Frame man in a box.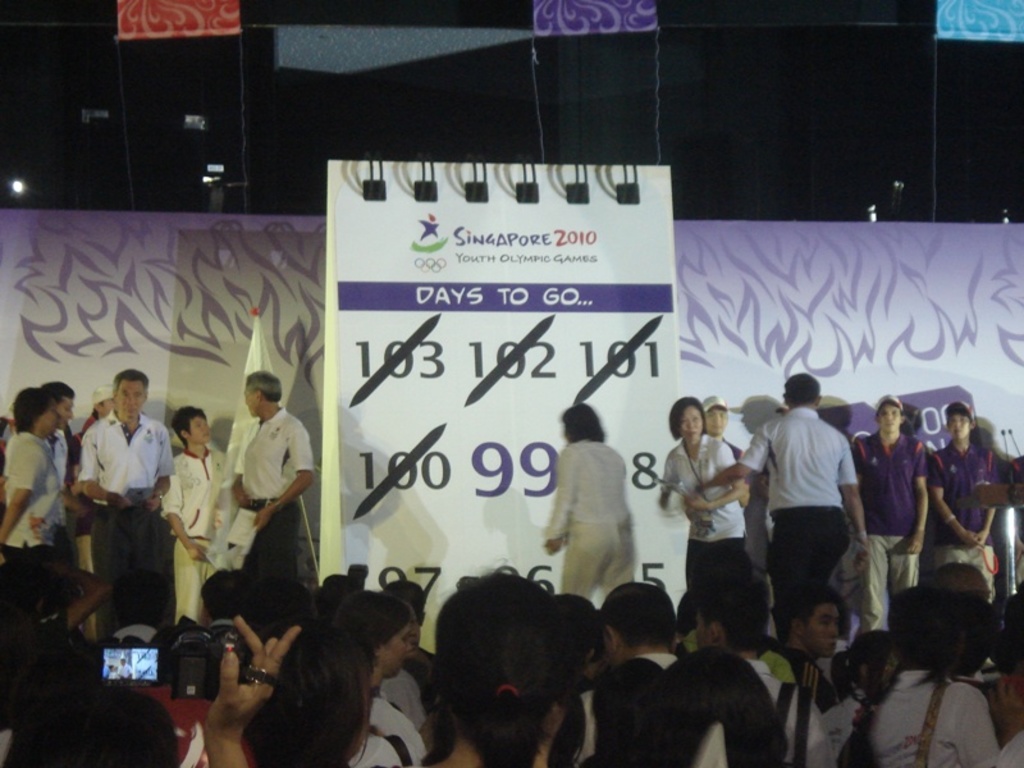
{"left": 74, "top": 362, "right": 174, "bottom": 646}.
